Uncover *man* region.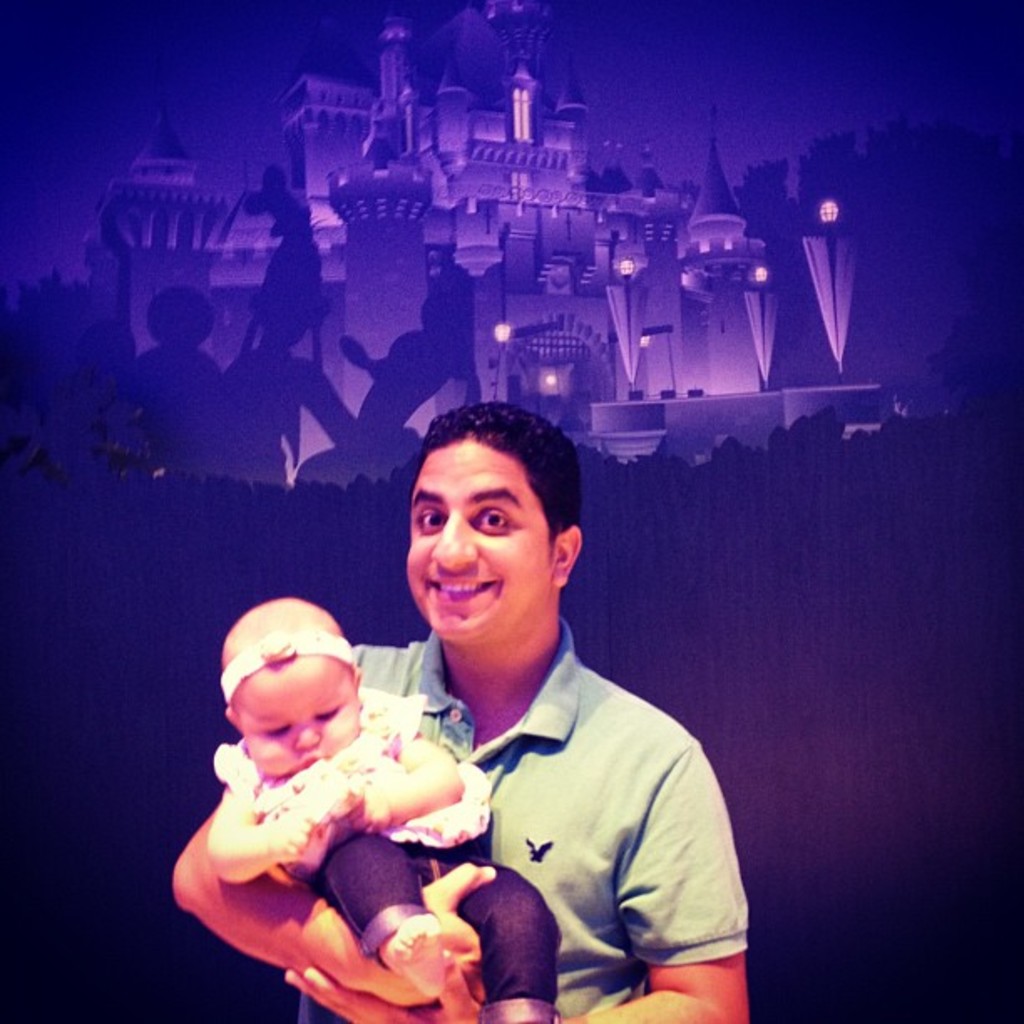
Uncovered: [left=333, top=417, right=740, bottom=1023].
